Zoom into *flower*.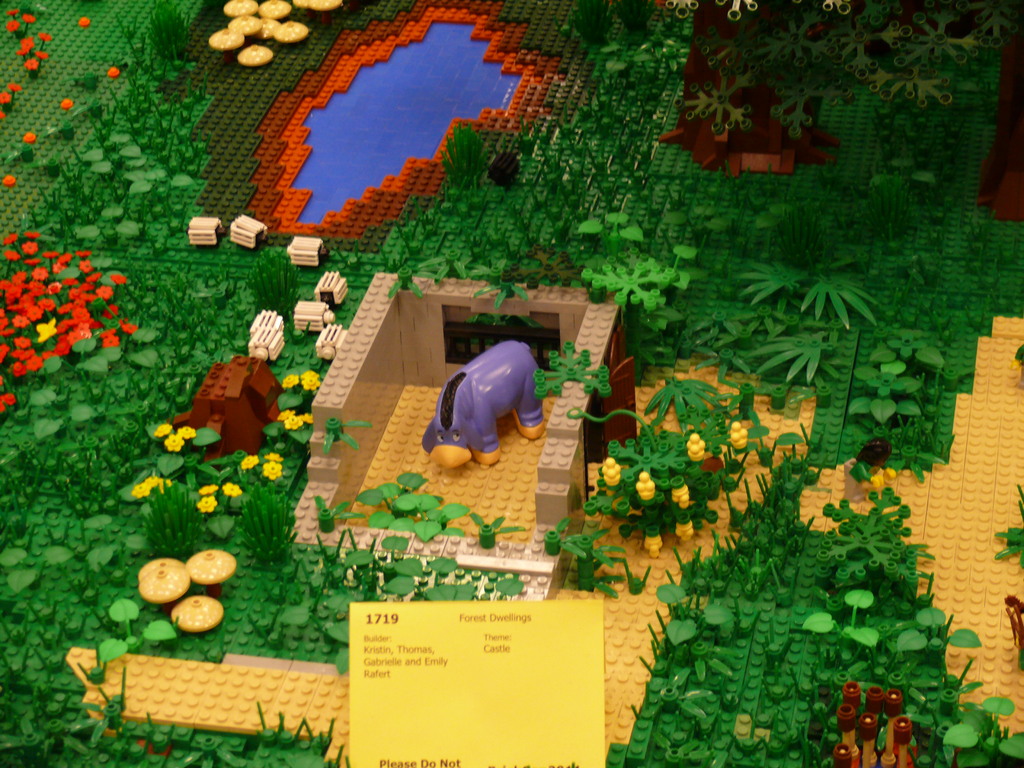
Zoom target: box=[179, 425, 197, 440].
